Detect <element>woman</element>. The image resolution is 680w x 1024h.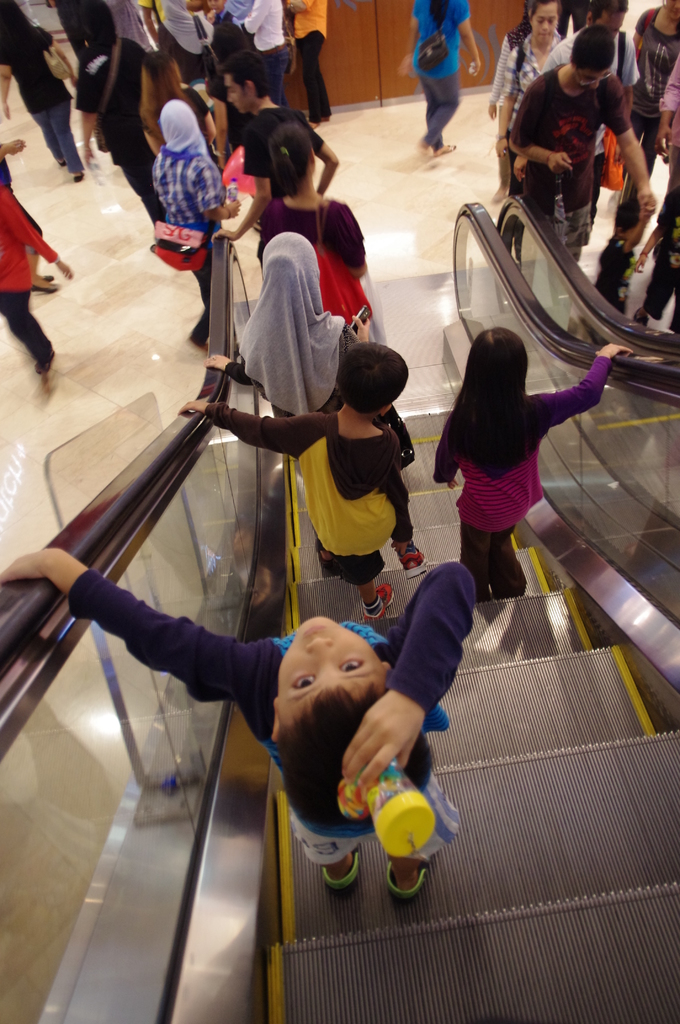
x1=624, y1=0, x2=679, y2=182.
